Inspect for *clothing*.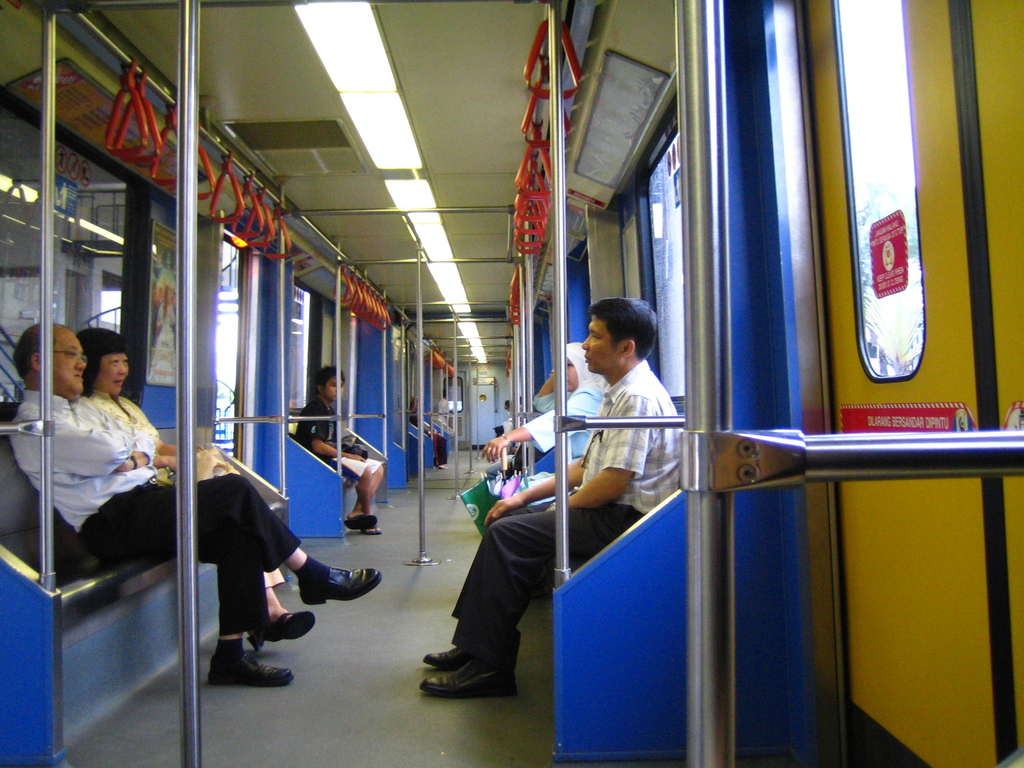
Inspection: bbox(82, 399, 287, 590).
